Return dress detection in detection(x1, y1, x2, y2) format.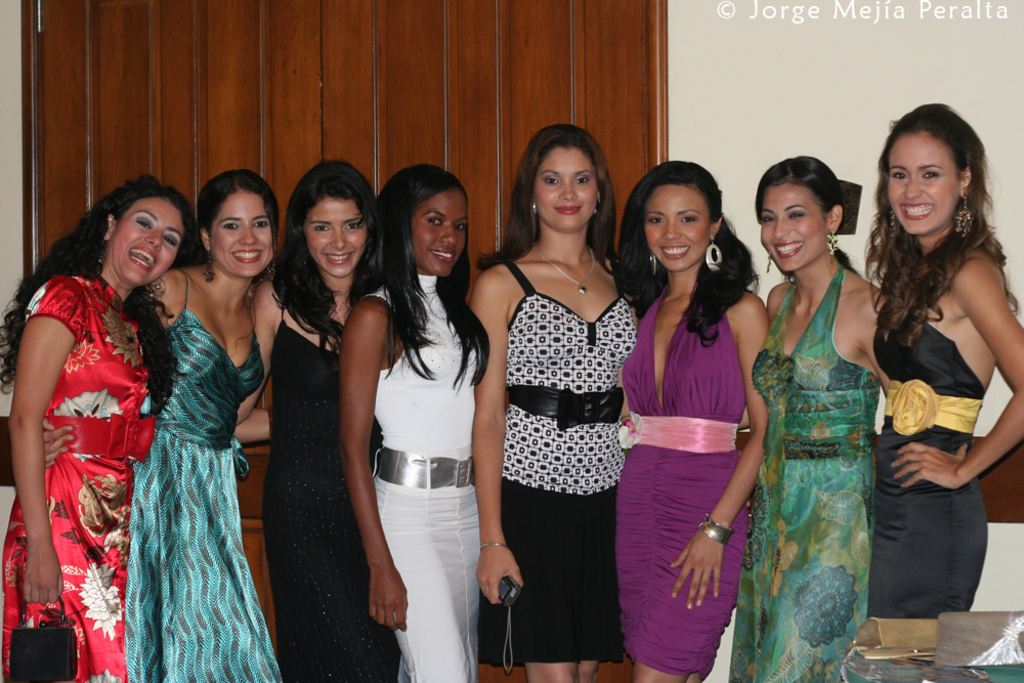
detection(122, 261, 283, 682).
